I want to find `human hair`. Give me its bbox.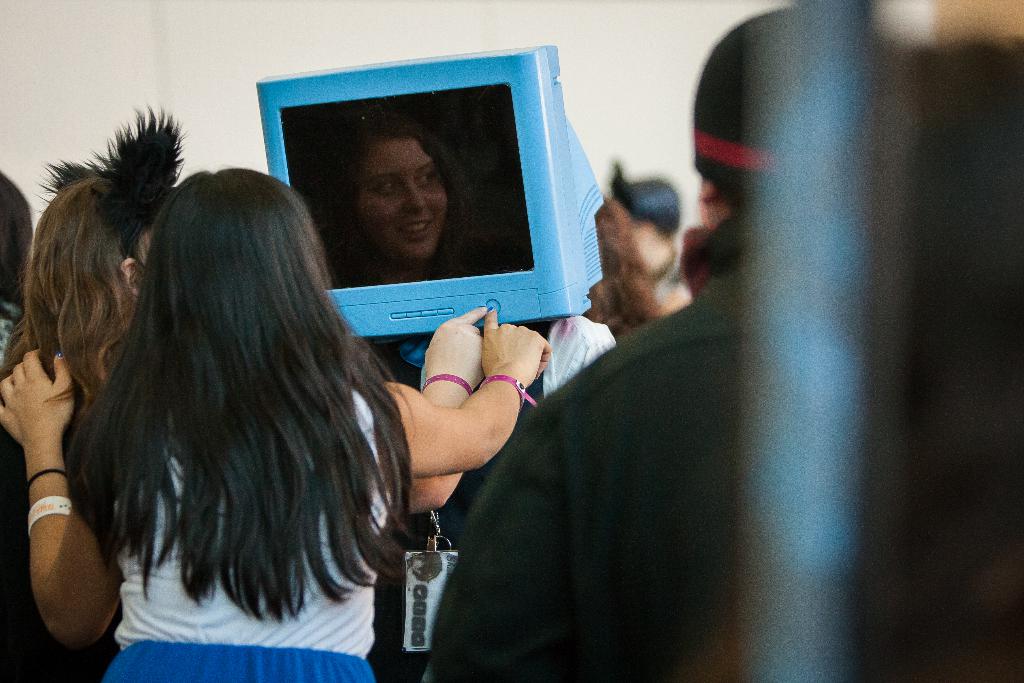
(x1=58, y1=142, x2=392, y2=661).
